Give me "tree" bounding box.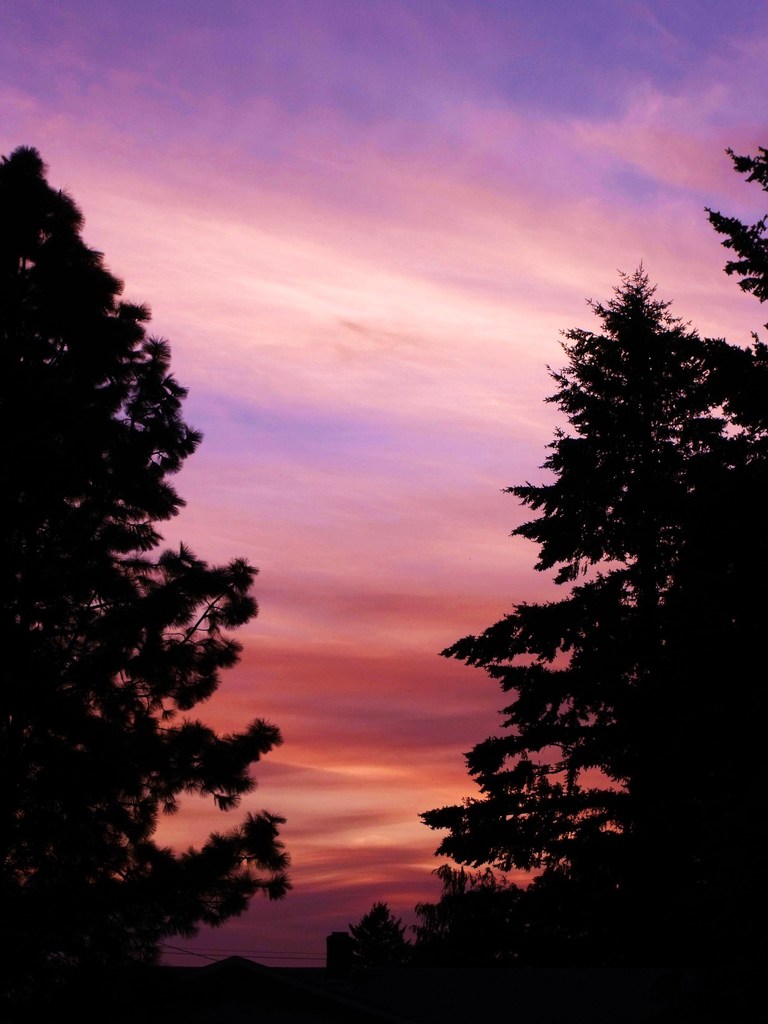
440 220 738 931.
